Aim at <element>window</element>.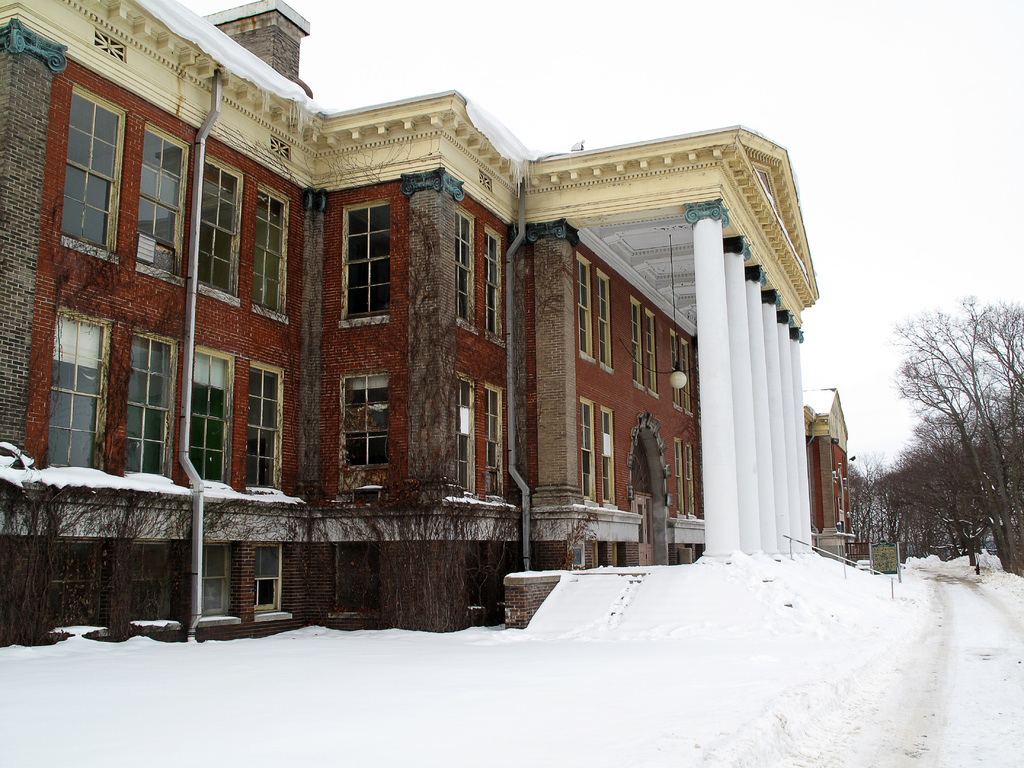
Aimed at 678:337:692:420.
